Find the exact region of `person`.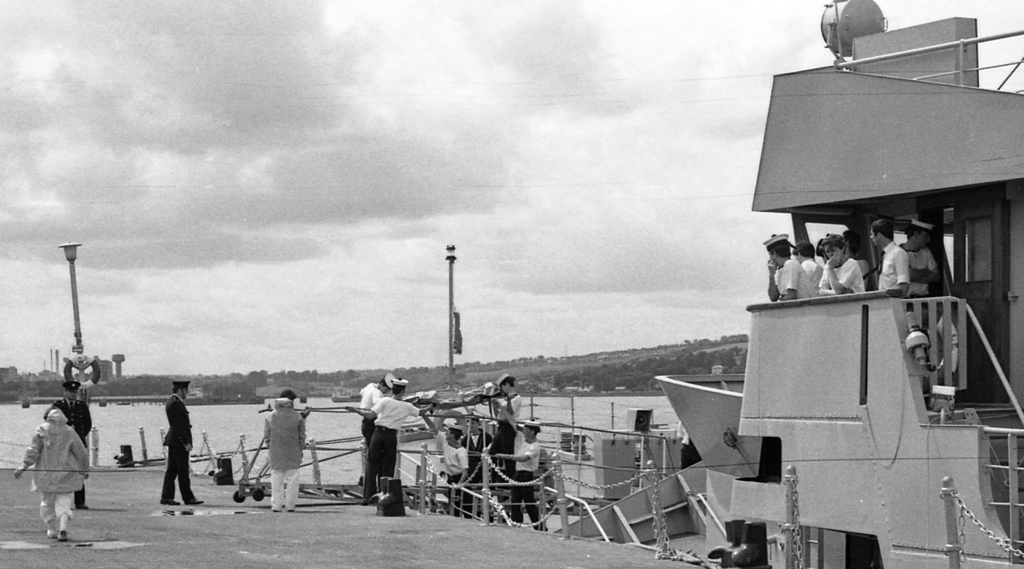
Exact region: [419,416,468,516].
